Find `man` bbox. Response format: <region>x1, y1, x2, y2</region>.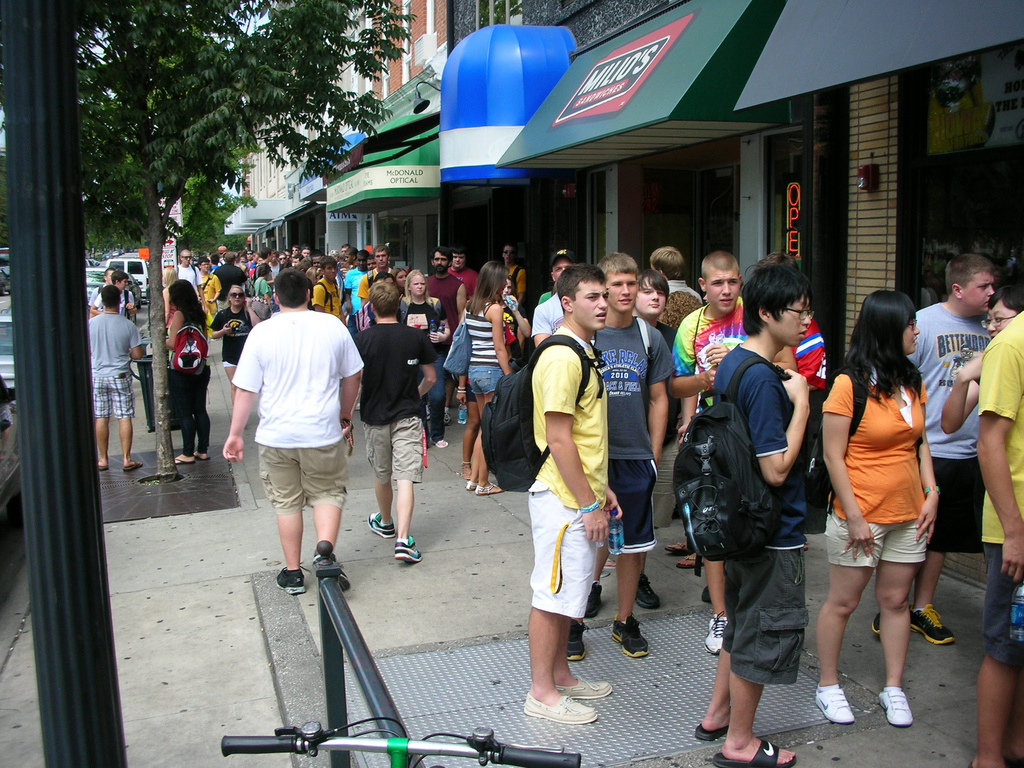
<region>664, 246, 754, 659</region>.
